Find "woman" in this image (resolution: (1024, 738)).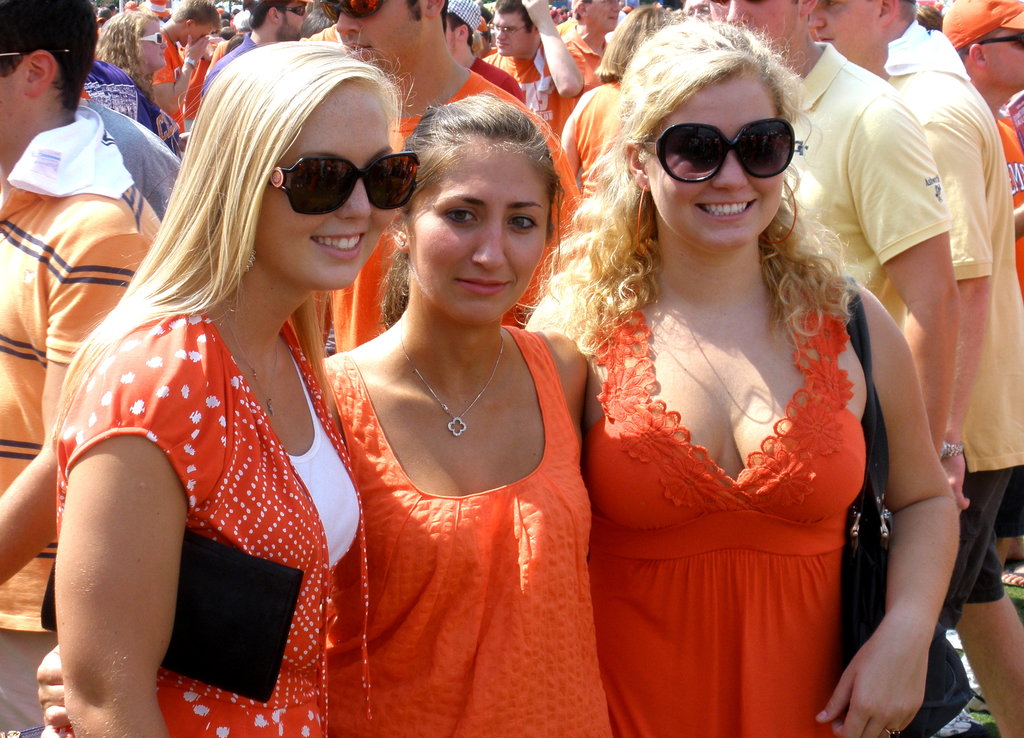
<box>92,8,165,98</box>.
